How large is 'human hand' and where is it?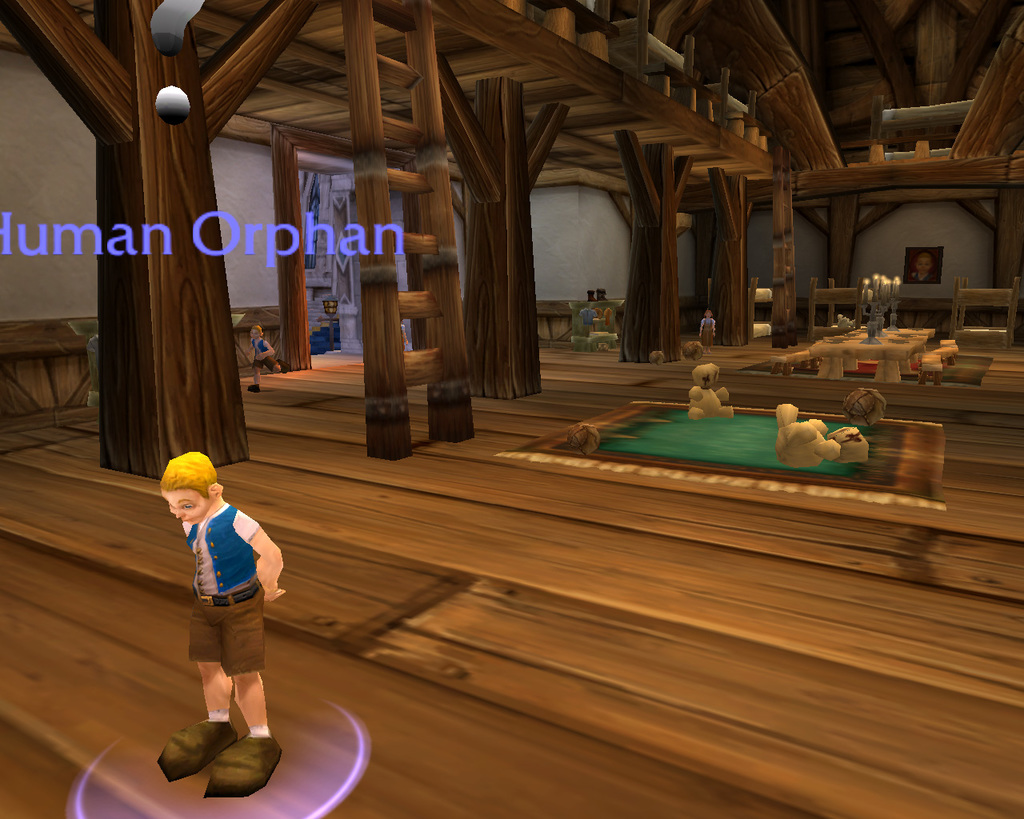
Bounding box: box=[694, 330, 704, 342].
